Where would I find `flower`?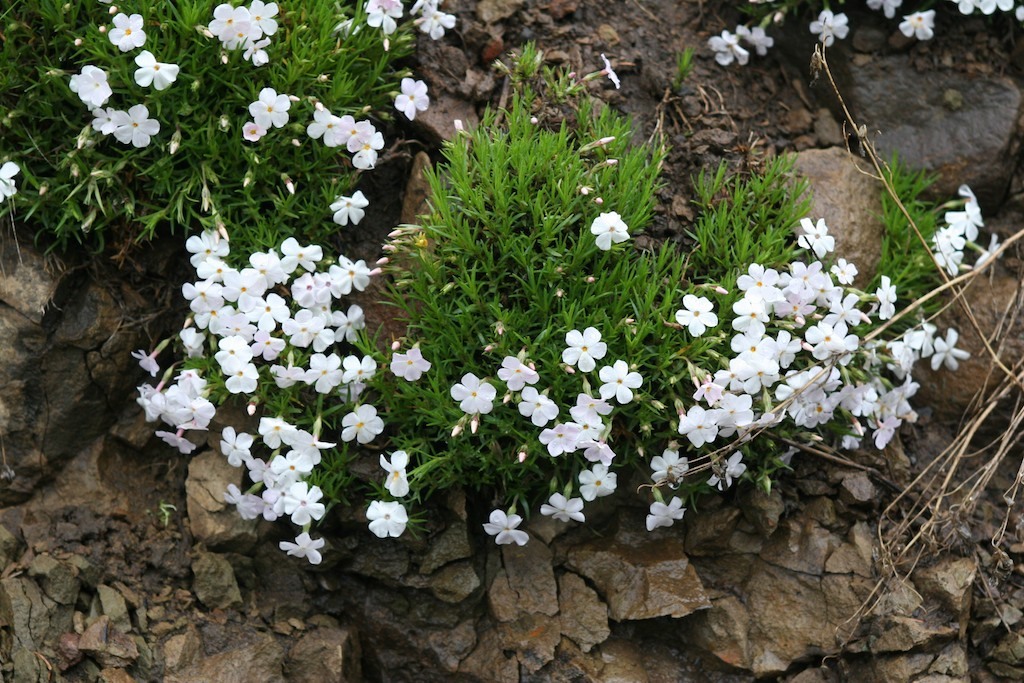
At BBox(340, 403, 385, 445).
